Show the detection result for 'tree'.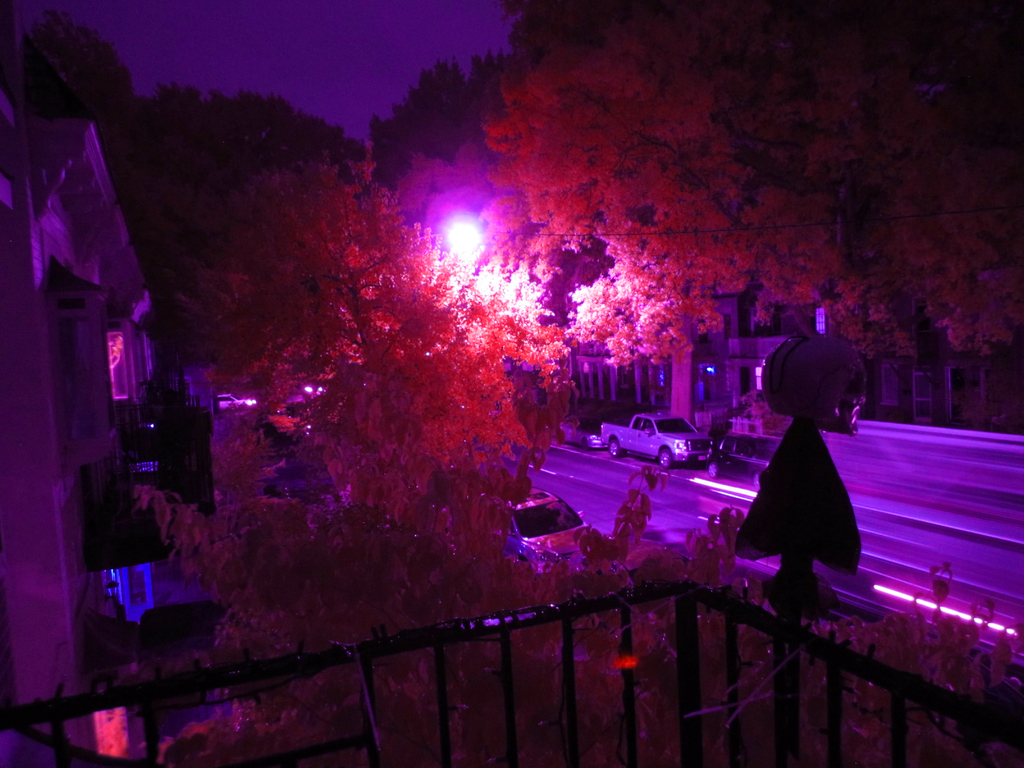
{"x1": 369, "y1": 46, "x2": 526, "y2": 196}.
